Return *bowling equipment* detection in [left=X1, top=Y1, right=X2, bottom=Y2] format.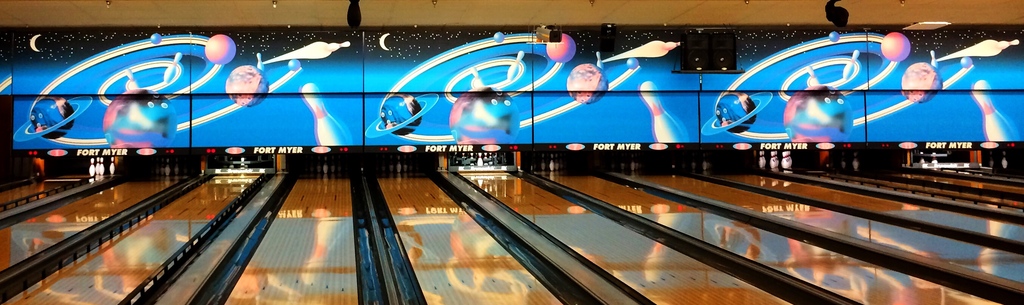
[left=783, top=85, right=852, bottom=148].
